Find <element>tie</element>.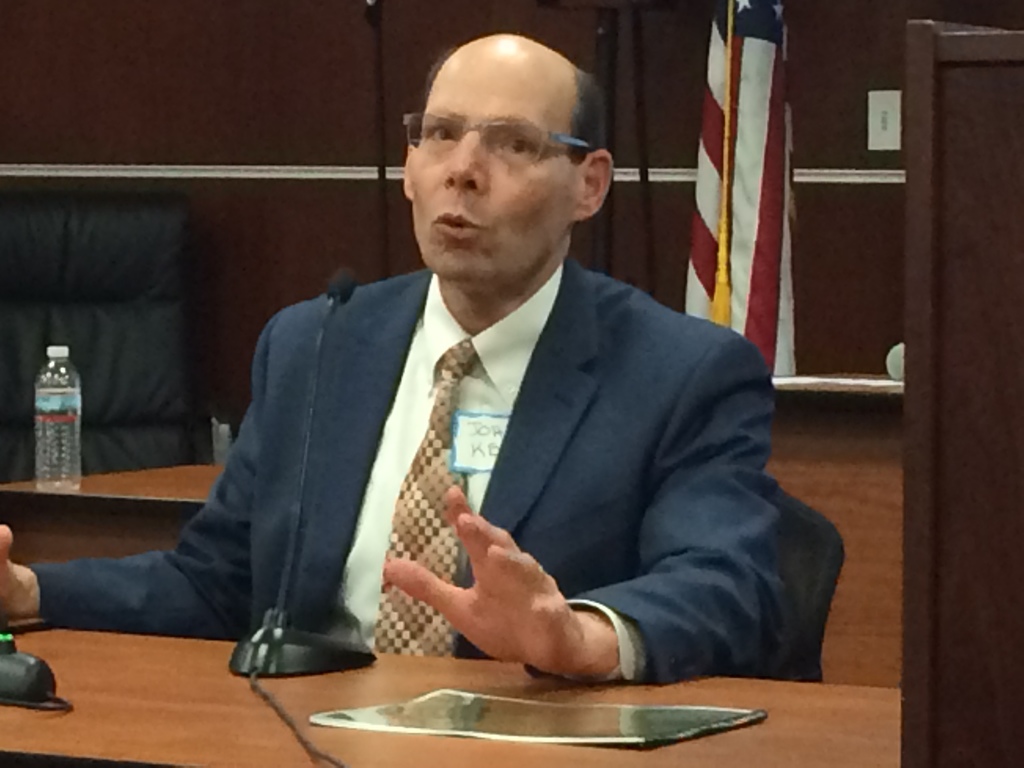
x1=371 y1=336 x2=479 y2=660.
